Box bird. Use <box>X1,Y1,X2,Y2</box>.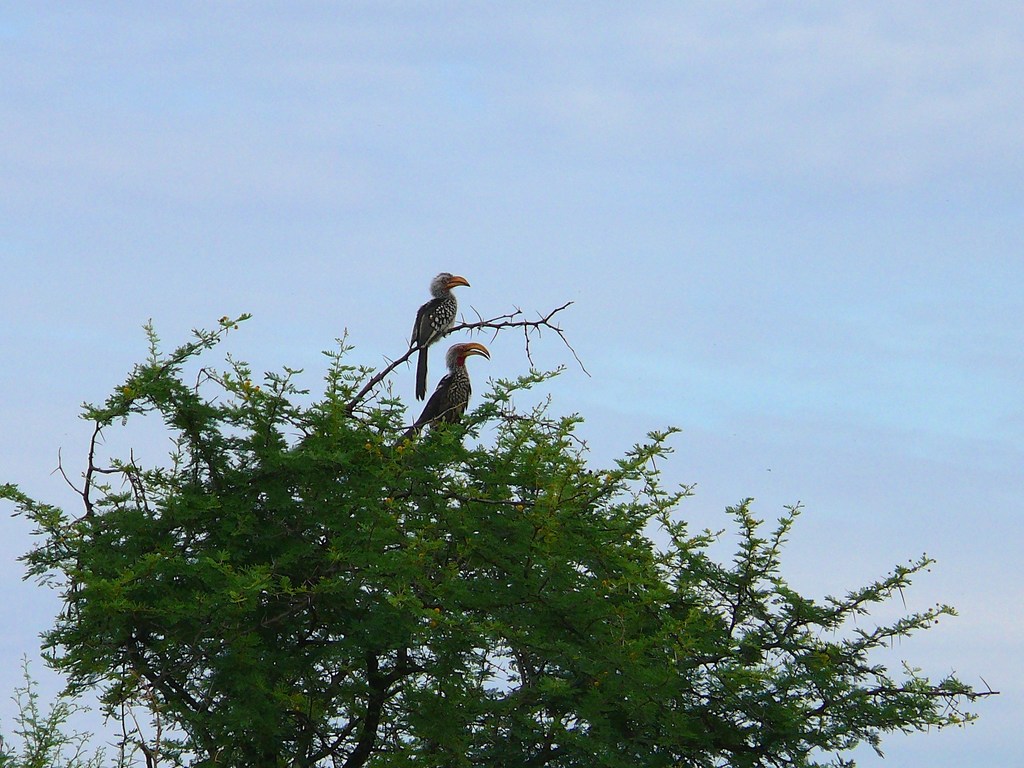
<box>390,333,493,454</box>.
